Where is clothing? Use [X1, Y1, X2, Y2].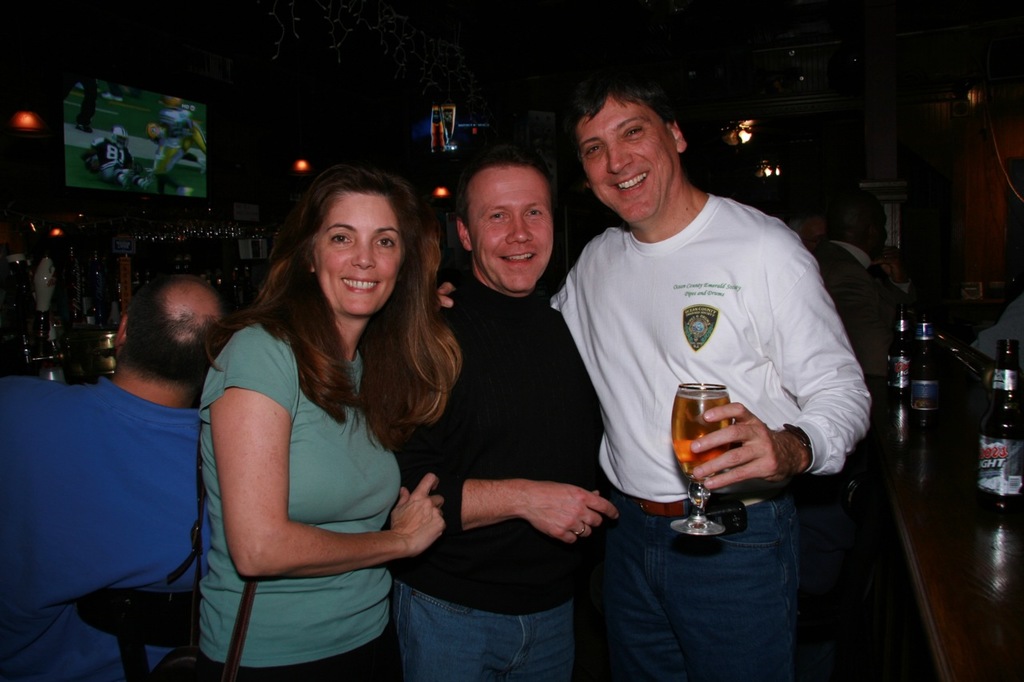
[795, 218, 890, 680].
